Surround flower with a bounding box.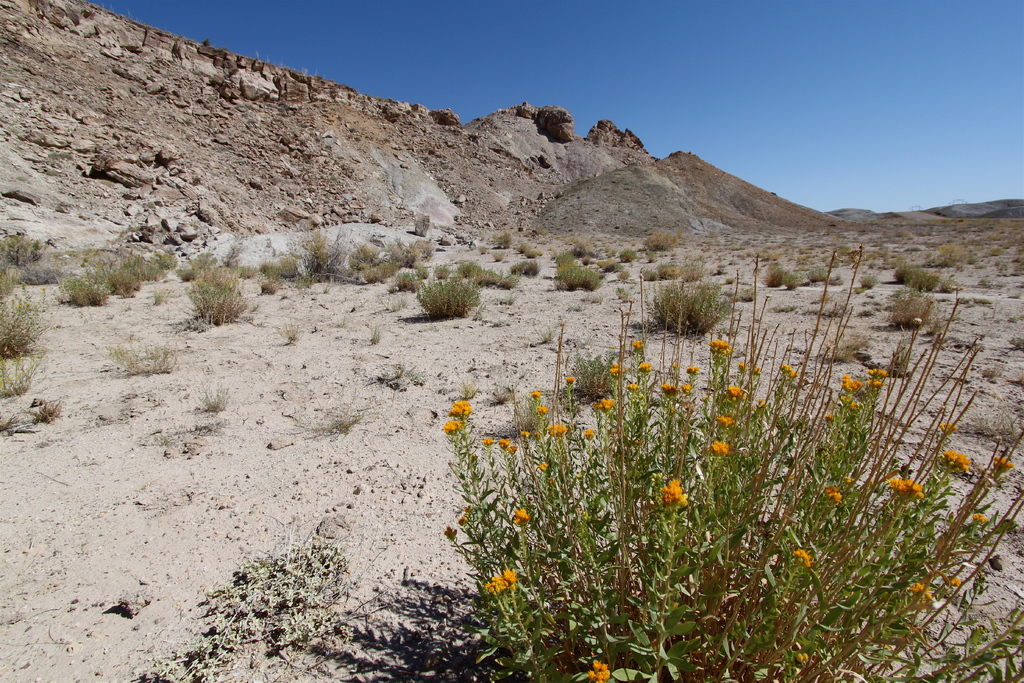
{"left": 776, "top": 360, "right": 789, "bottom": 373}.
